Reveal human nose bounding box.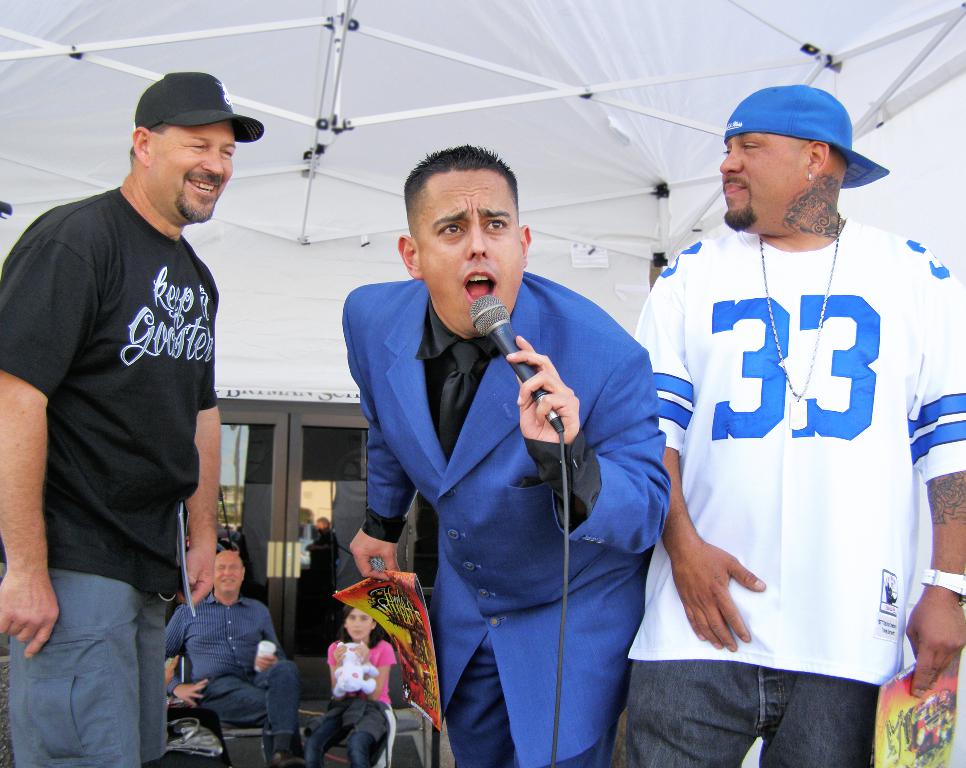
Revealed: <region>468, 224, 488, 261</region>.
